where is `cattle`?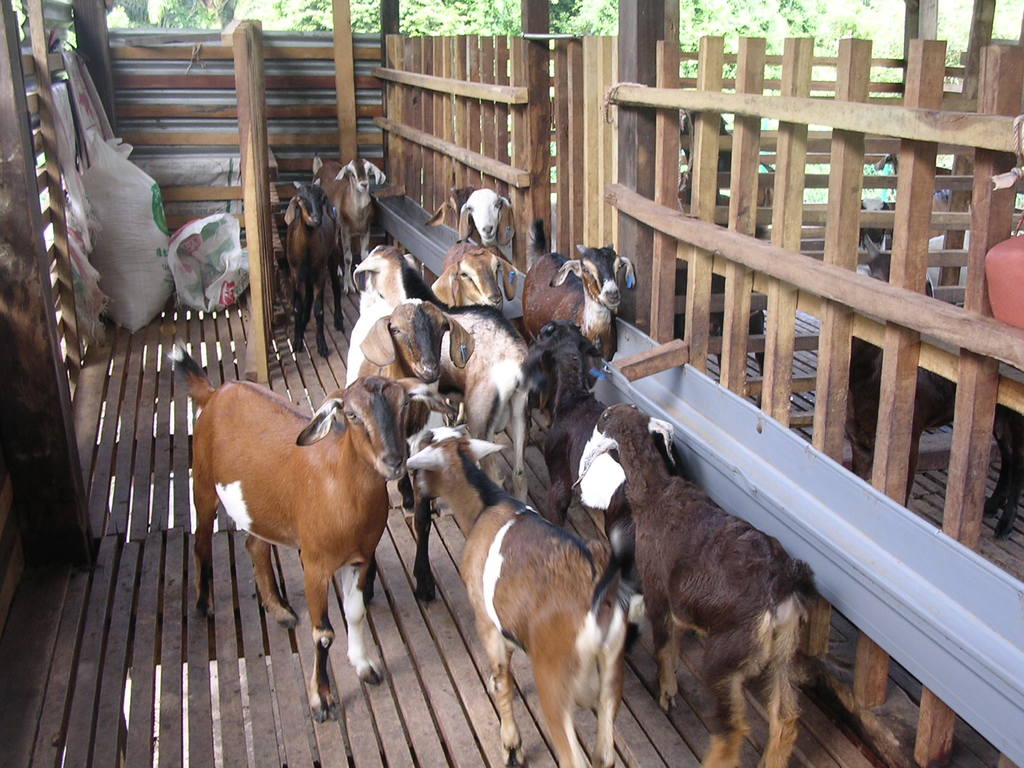
select_region(346, 296, 461, 604).
